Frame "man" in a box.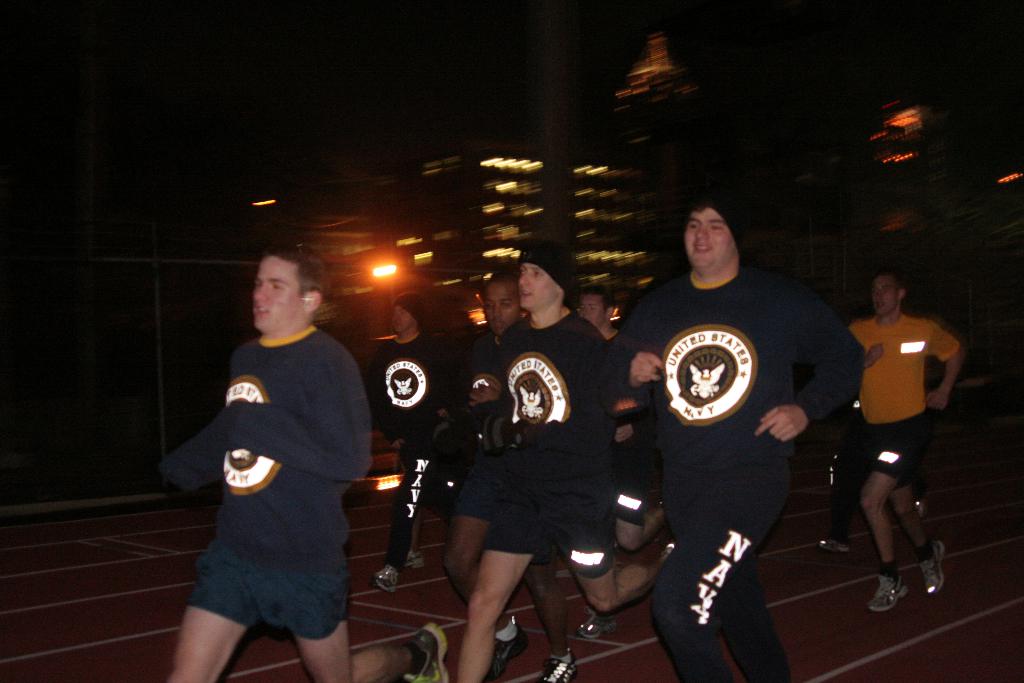
crop(363, 295, 456, 591).
